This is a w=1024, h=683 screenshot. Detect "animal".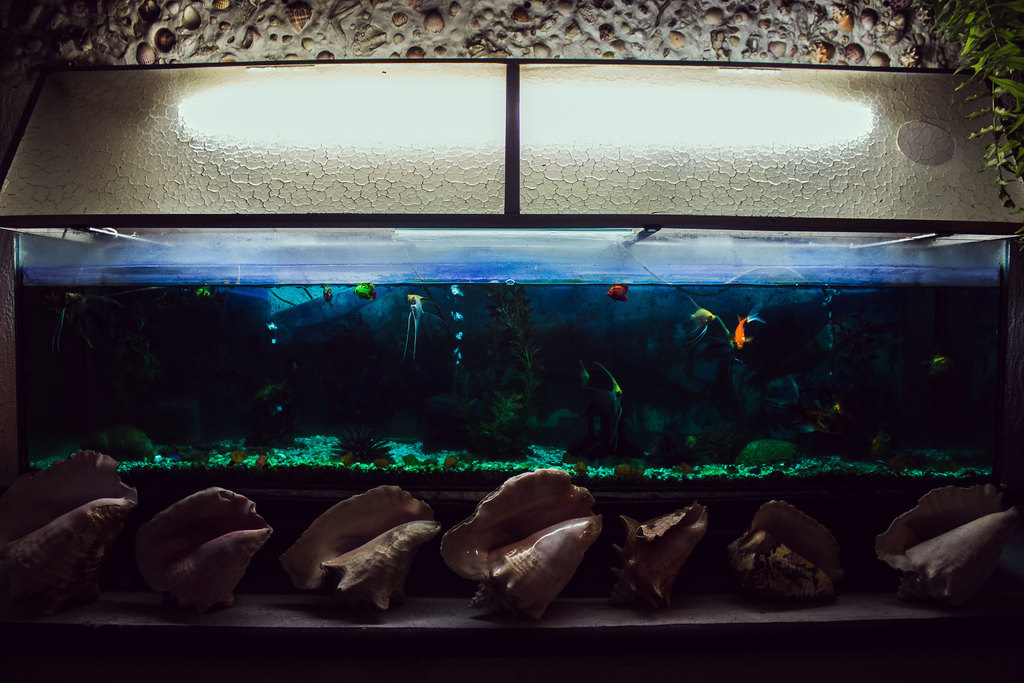
select_region(691, 298, 723, 337).
